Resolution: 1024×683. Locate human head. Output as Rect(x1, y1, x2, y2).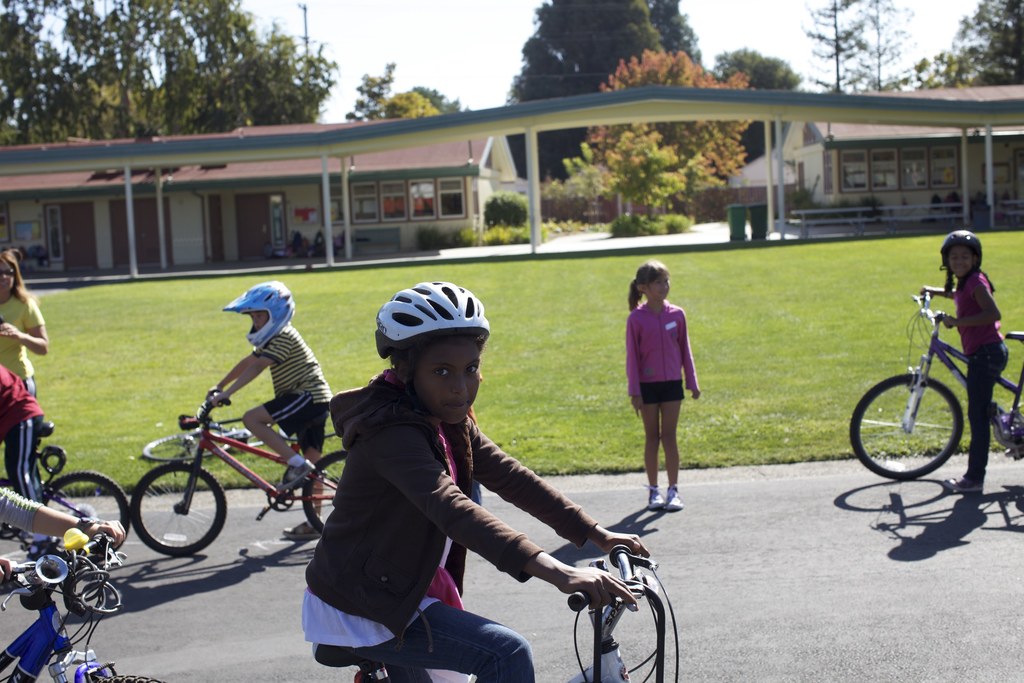
Rect(635, 262, 669, 300).
